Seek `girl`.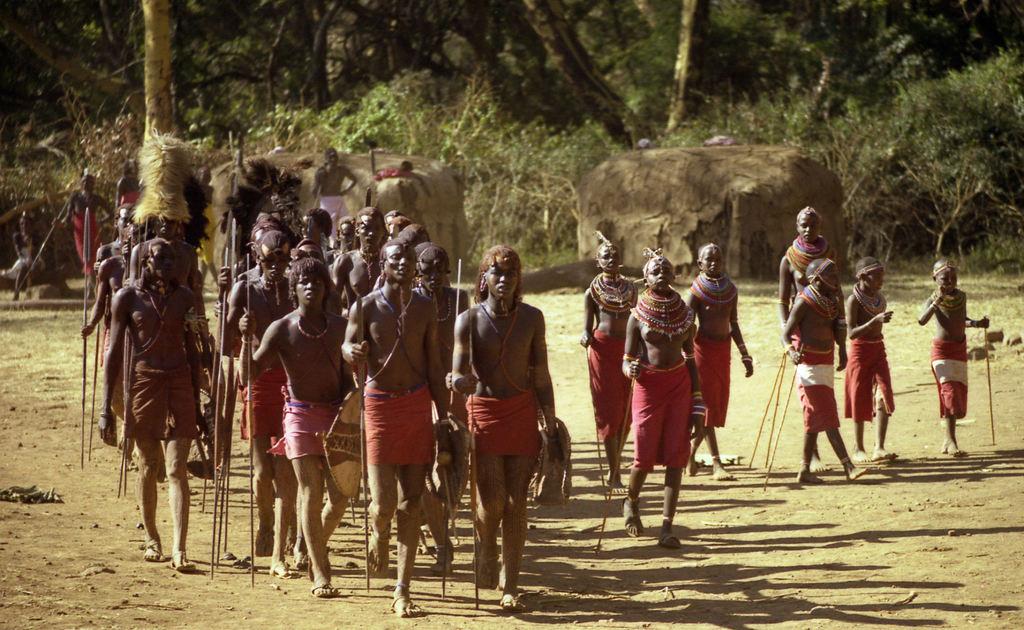
region(622, 245, 707, 548).
